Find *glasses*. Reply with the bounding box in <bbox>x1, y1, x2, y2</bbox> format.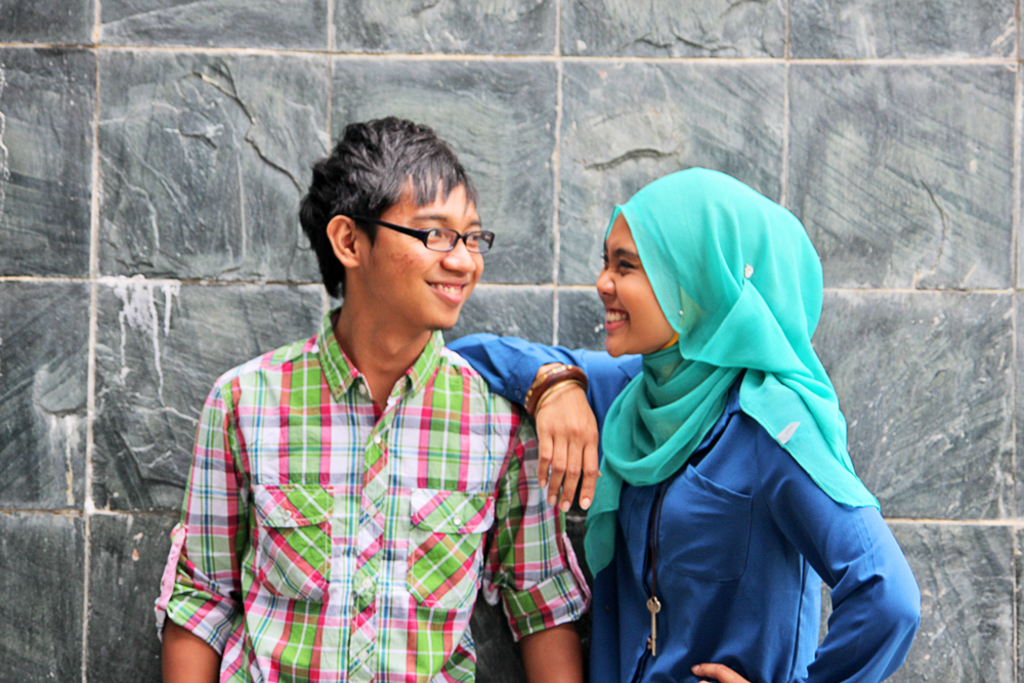
<bbox>349, 218, 501, 253</bbox>.
